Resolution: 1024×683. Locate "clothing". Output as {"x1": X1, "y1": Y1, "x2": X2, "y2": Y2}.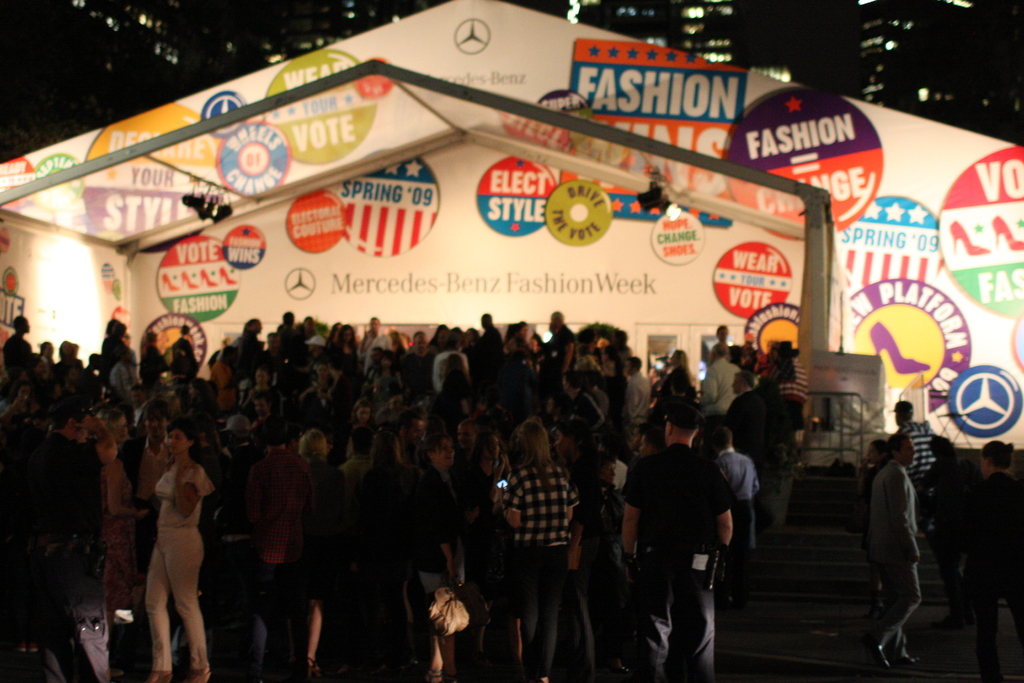
{"x1": 581, "y1": 486, "x2": 632, "y2": 679}.
